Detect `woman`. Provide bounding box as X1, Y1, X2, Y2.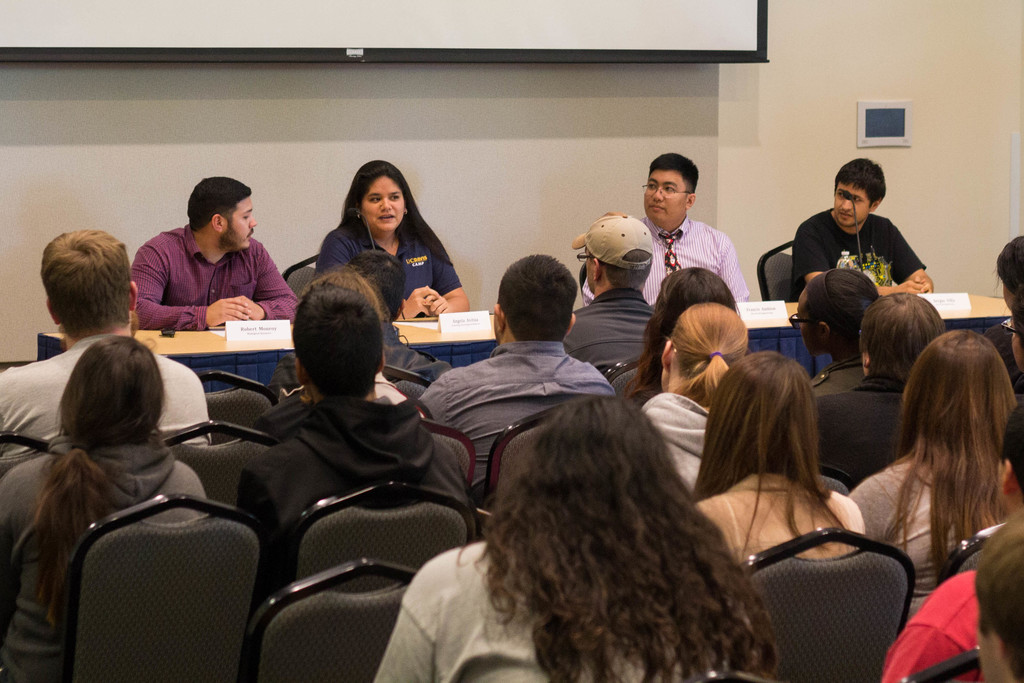
369, 395, 788, 682.
